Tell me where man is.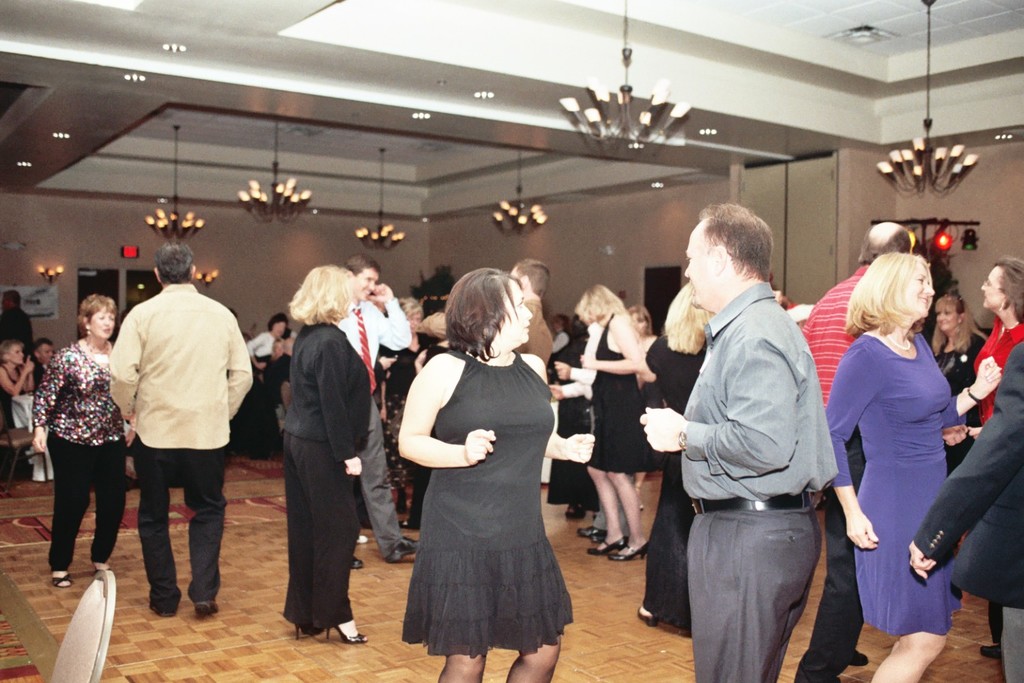
man is at Rect(639, 206, 830, 682).
